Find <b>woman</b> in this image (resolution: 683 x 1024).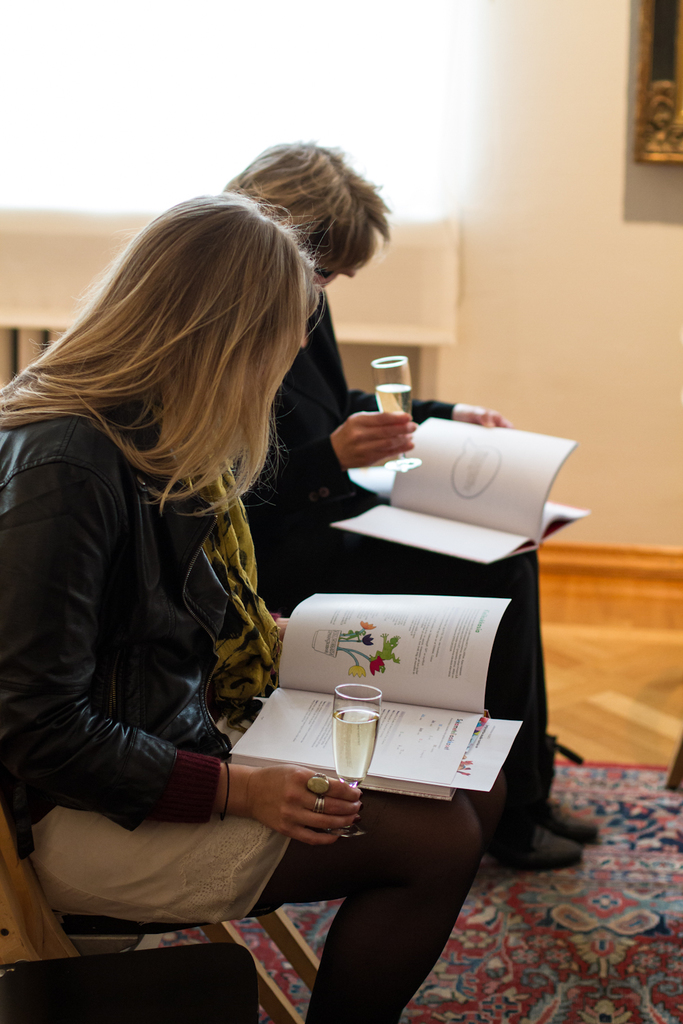
0 203 484 1023.
